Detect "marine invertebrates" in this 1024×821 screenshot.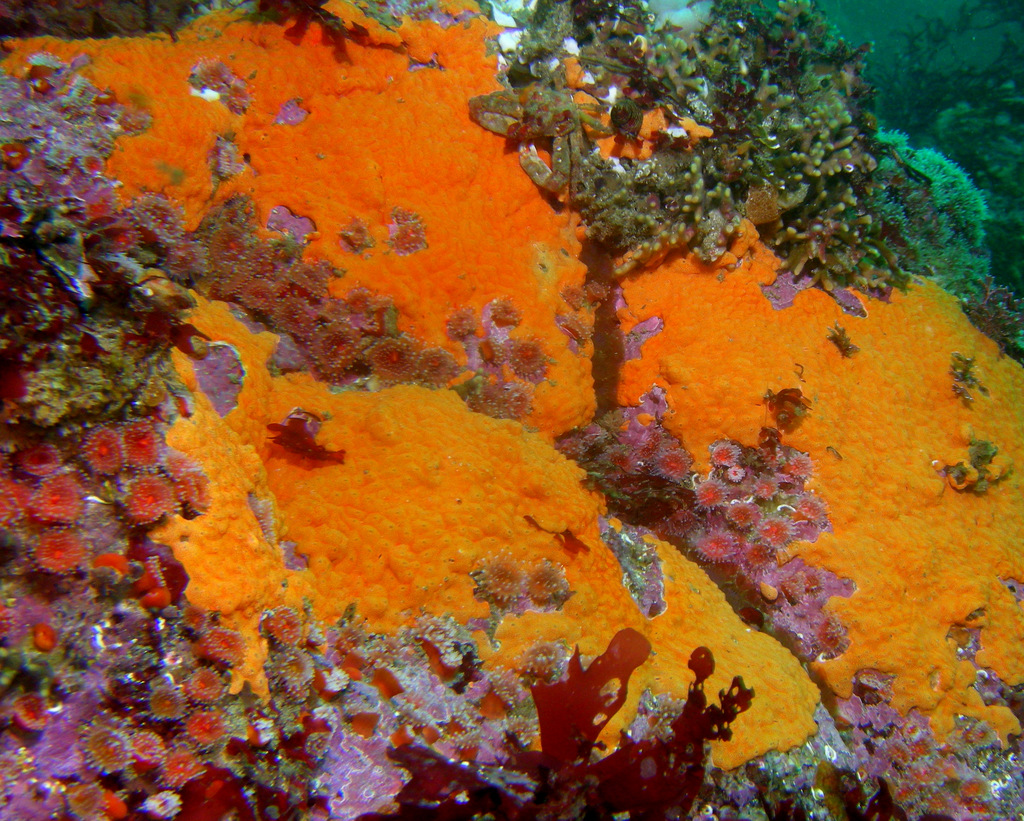
Detection: [184,327,222,354].
